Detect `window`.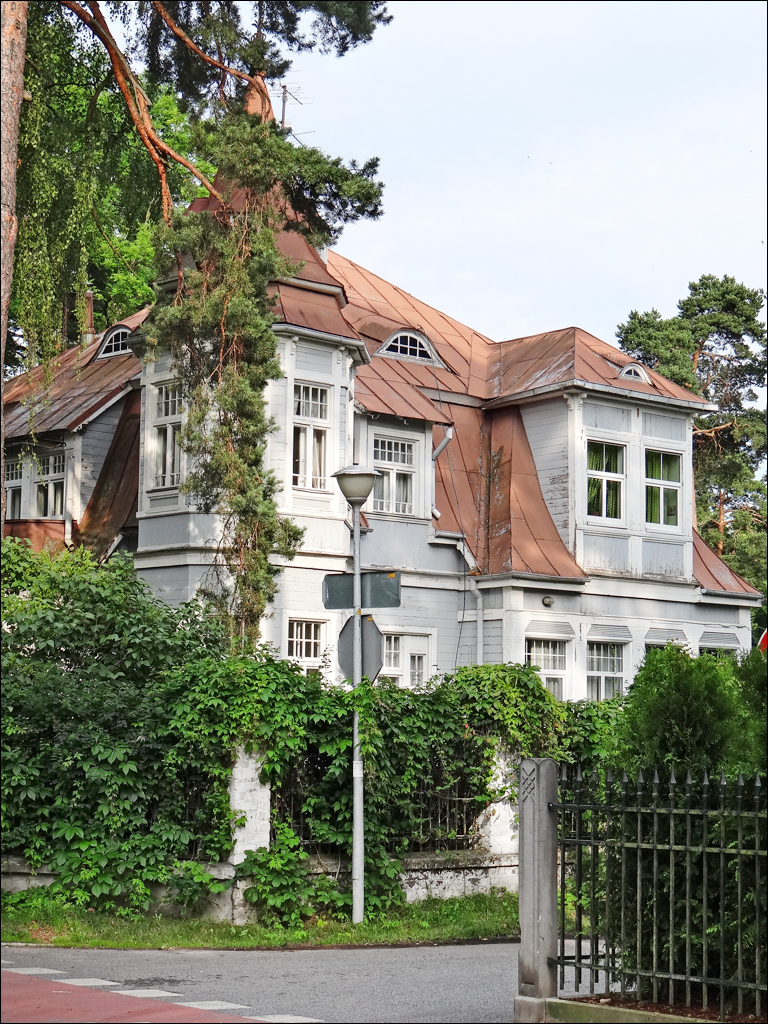
Detected at {"left": 647, "top": 628, "right": 689, "bottom": 665}.
